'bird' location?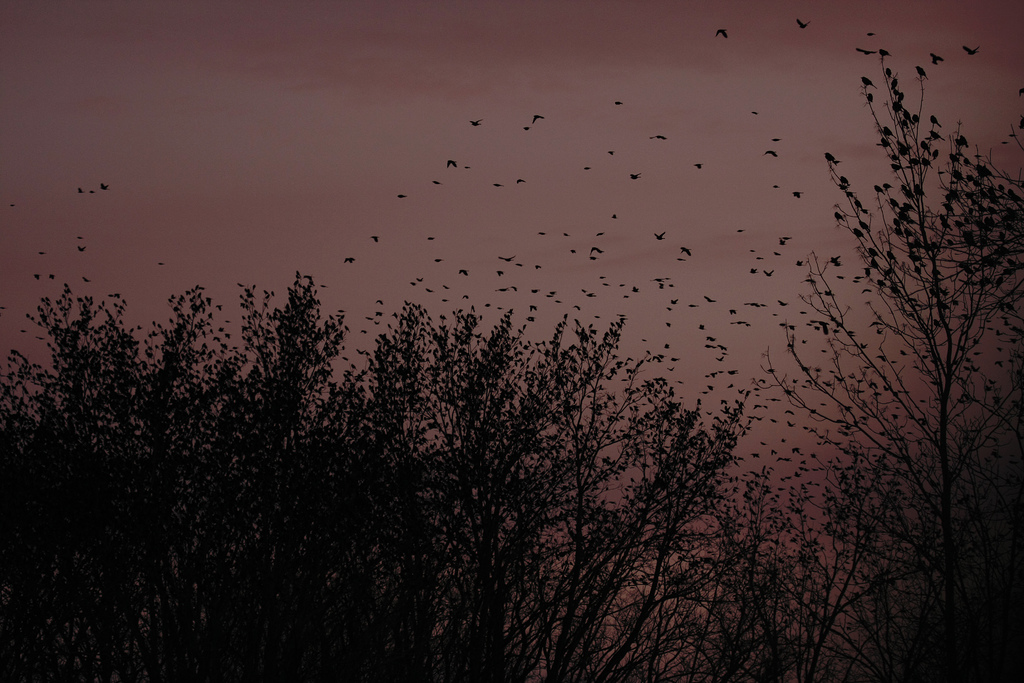
box=[761, 268, 775, 277]
